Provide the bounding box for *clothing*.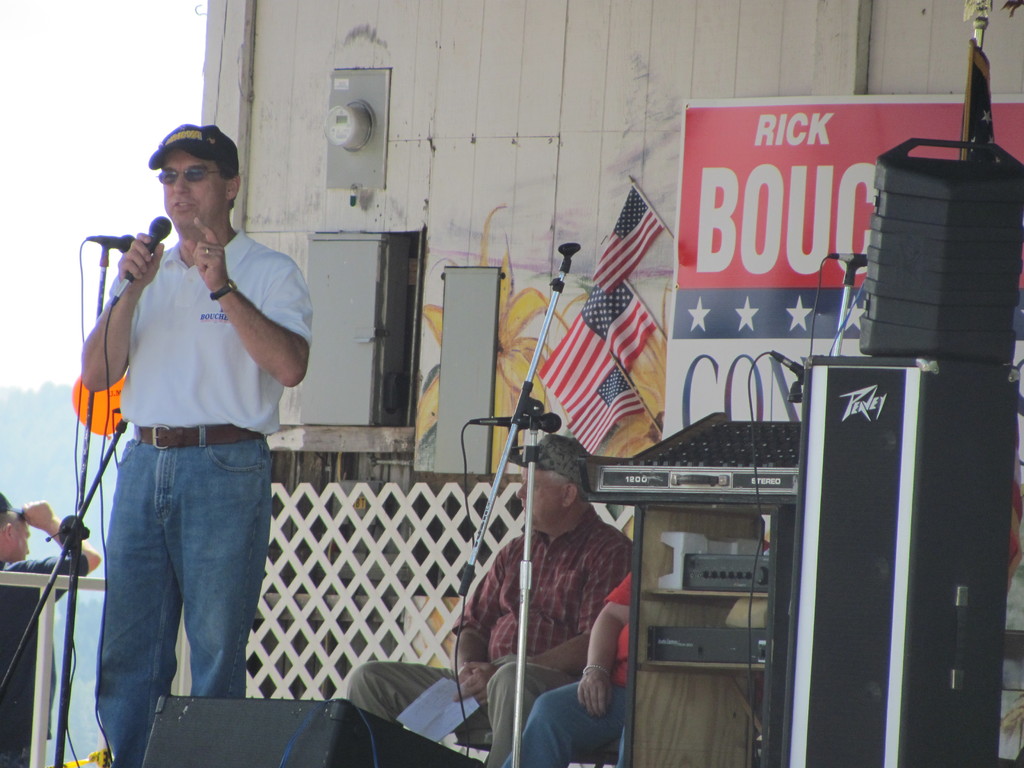
[left=2, top=560, right=95, bottom=767].
